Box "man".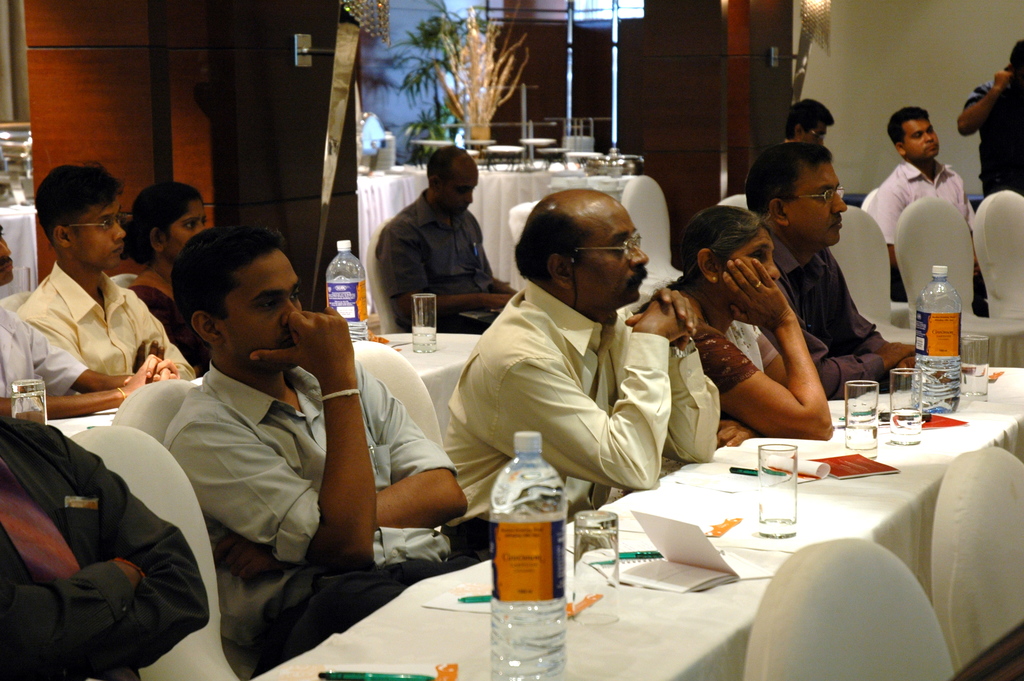
crop(742, 140, 921, 400).
